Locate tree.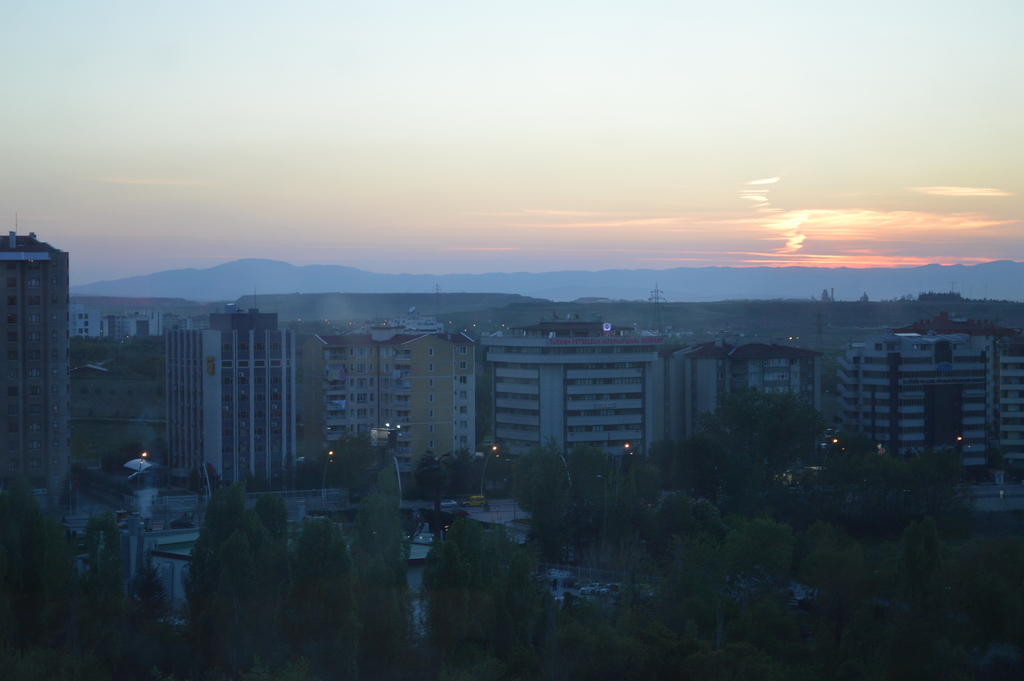
Bounding box: rect(506, 441, 620, 560).
